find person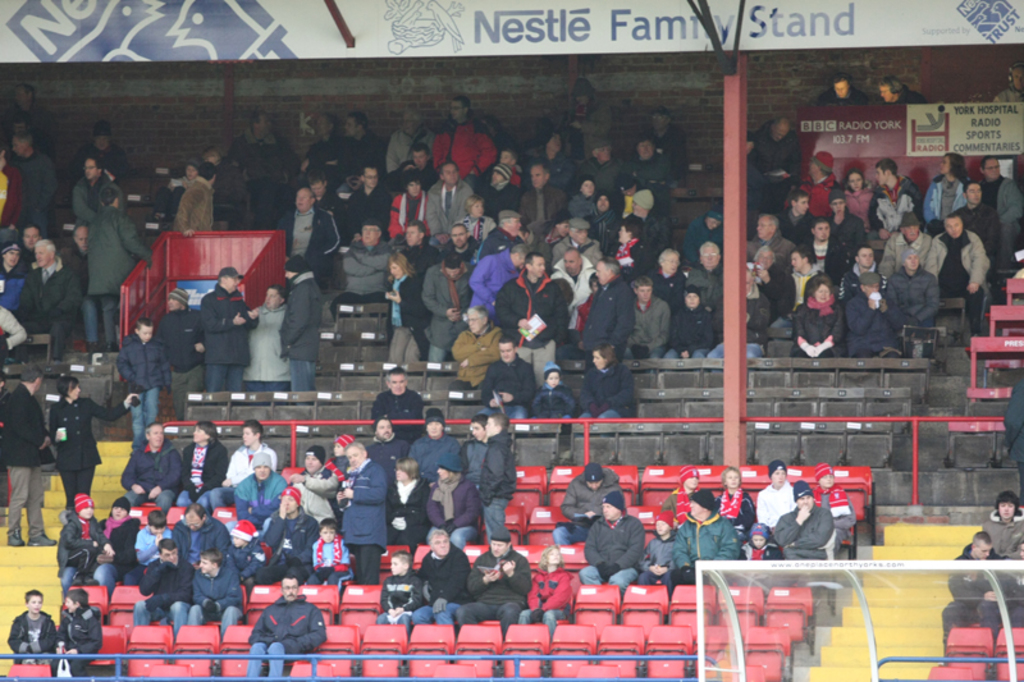
bbox(297, 109, 348, 186)
